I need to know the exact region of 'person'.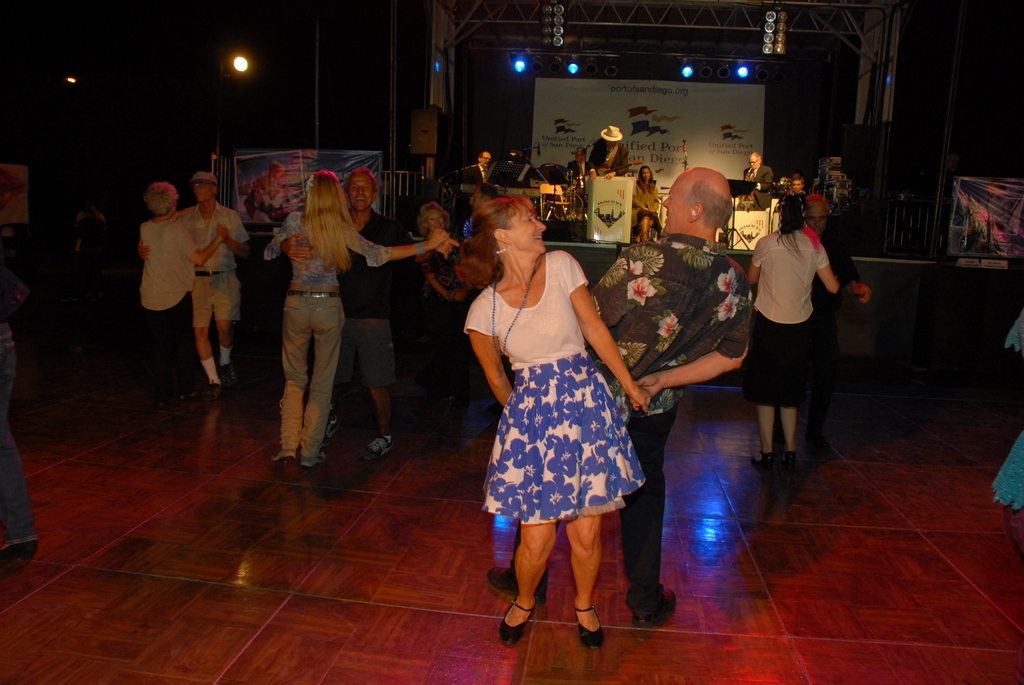
Region: (x1=140, y1=180, x2=228, y2=403).
